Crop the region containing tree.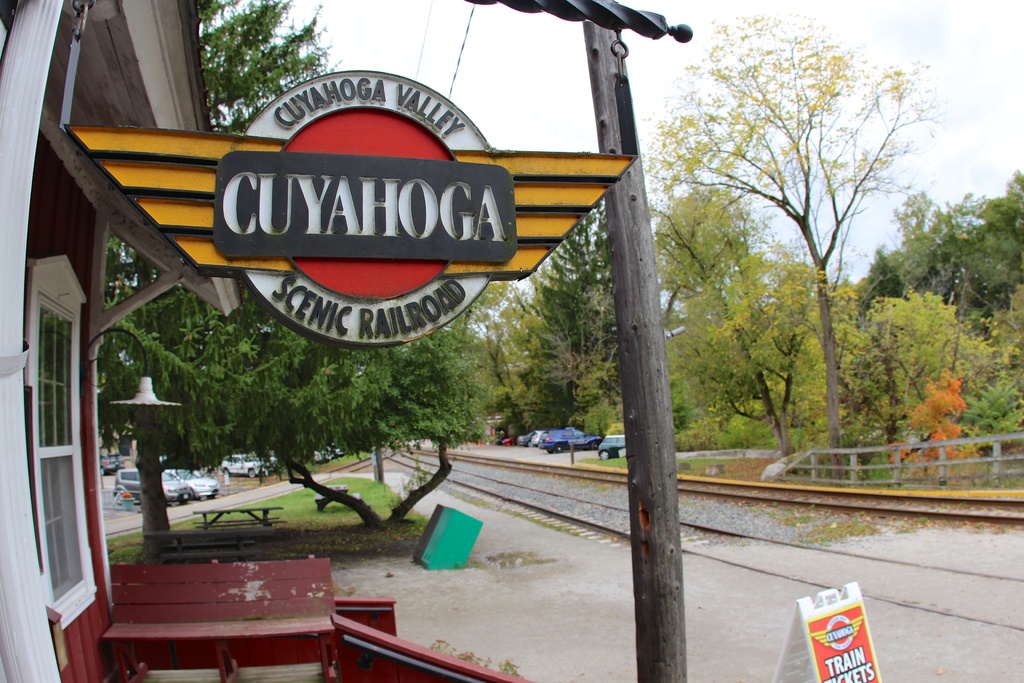
Crop region: BBox(453, 279, 531, 435).
